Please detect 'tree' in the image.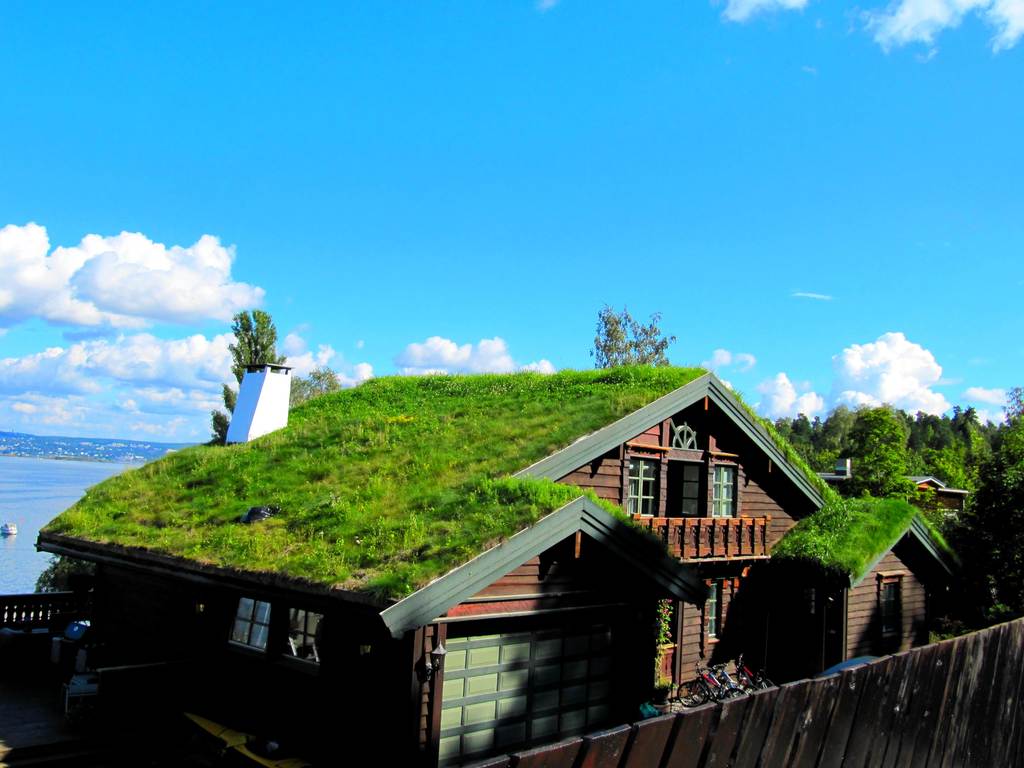
(287, 355, 345, 414).
